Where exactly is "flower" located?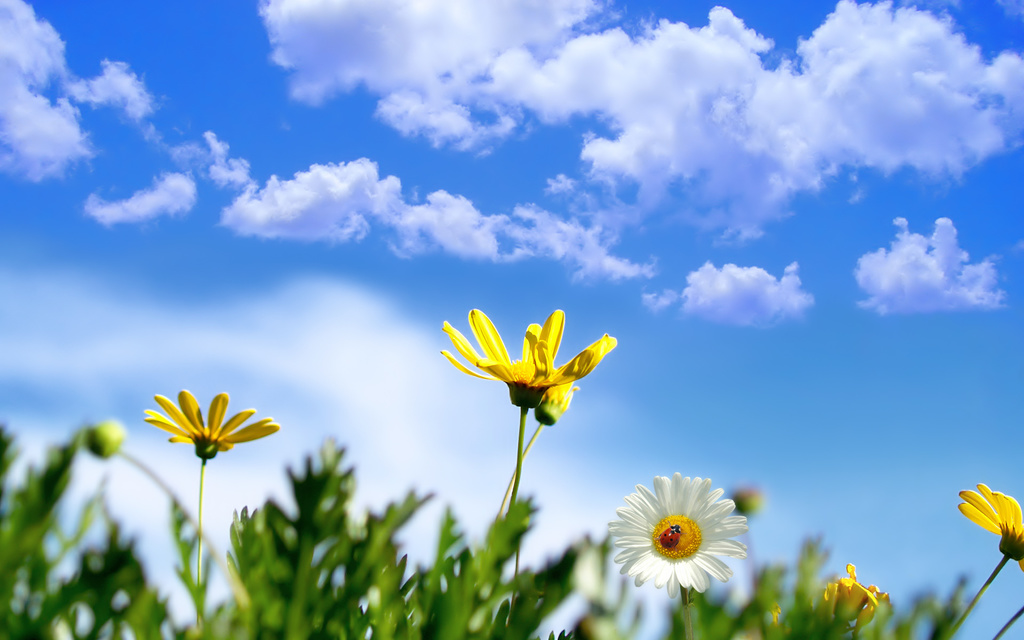
Its bounding box is bbox=[956, 481, 1023, 572].
